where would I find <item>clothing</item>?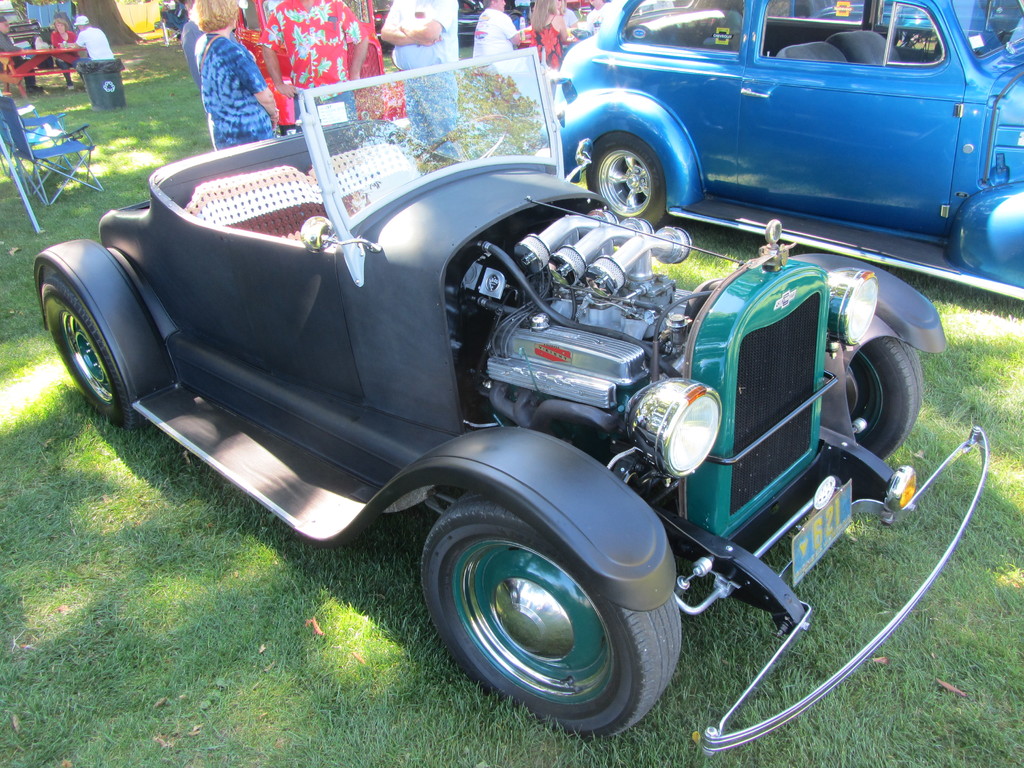
At Rect(73, 26, 120, 73).
